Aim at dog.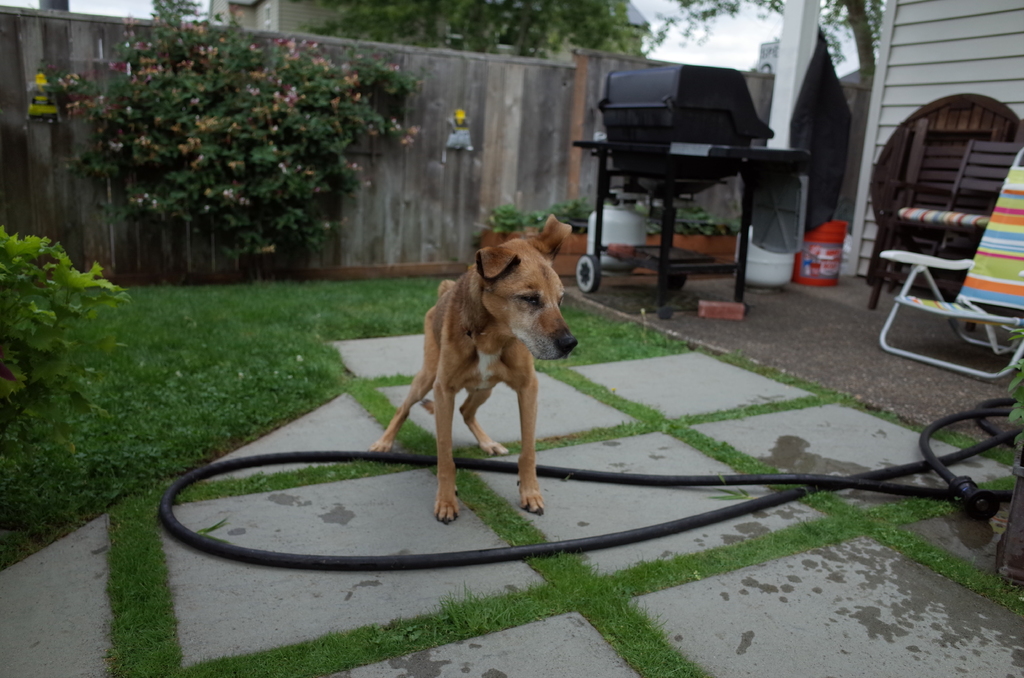
Aimed at l=365, t=211, r=581, b=529.
